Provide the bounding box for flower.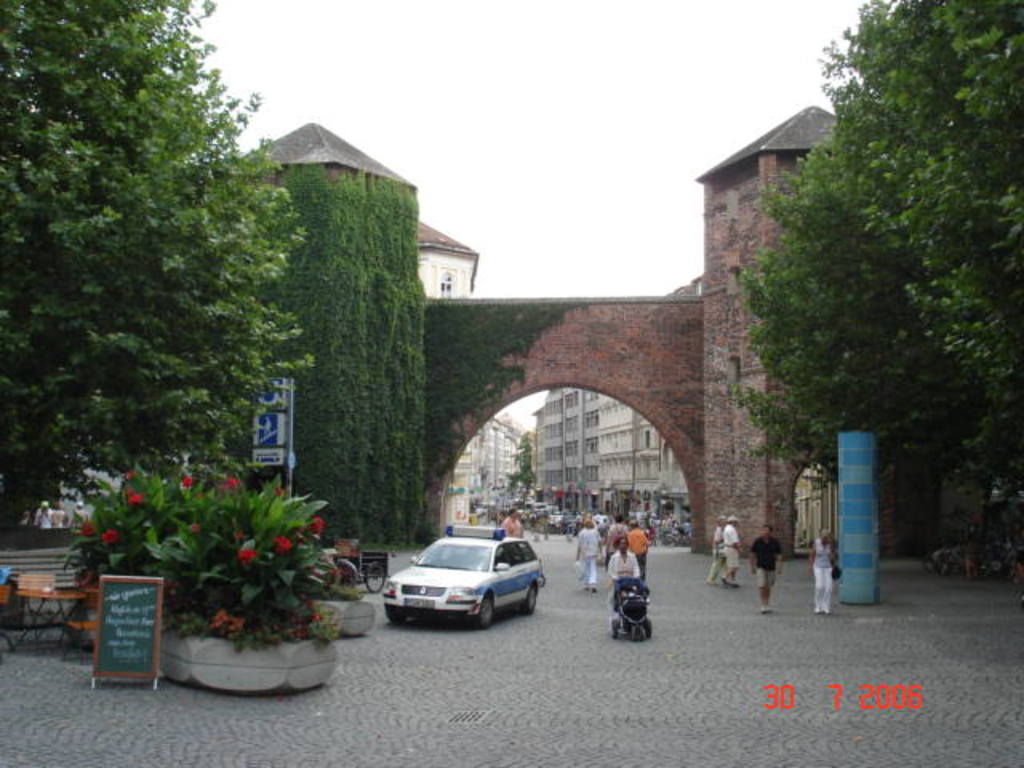
307/514/331/534.
